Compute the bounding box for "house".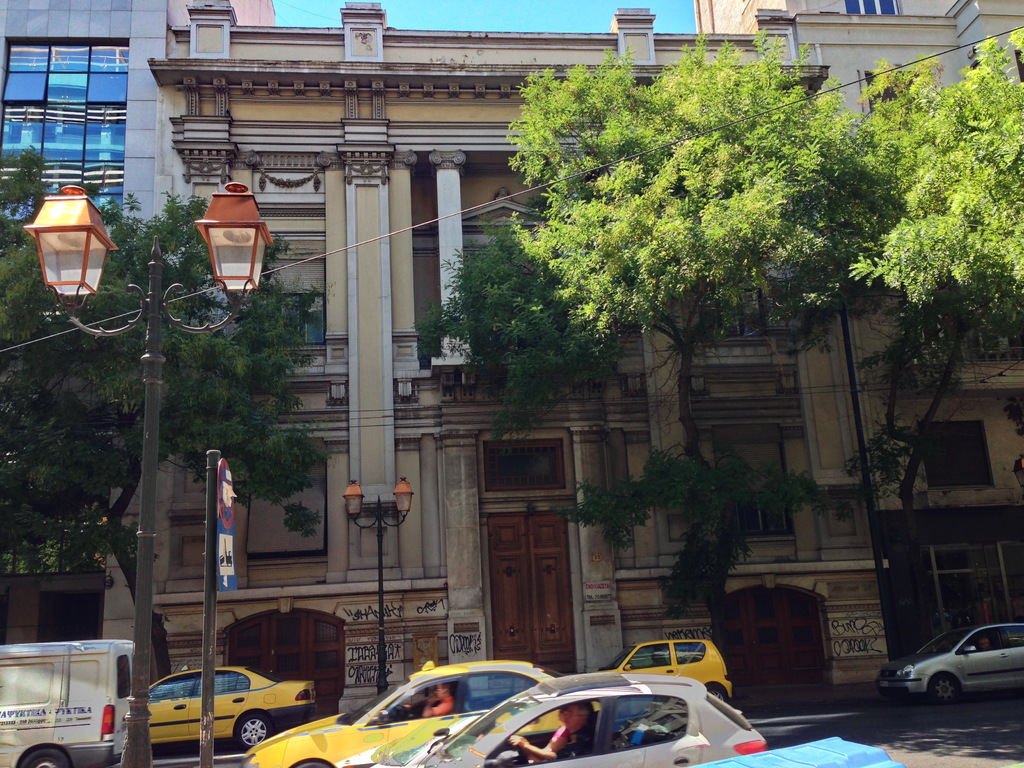
(0, 0, 277, 281).
